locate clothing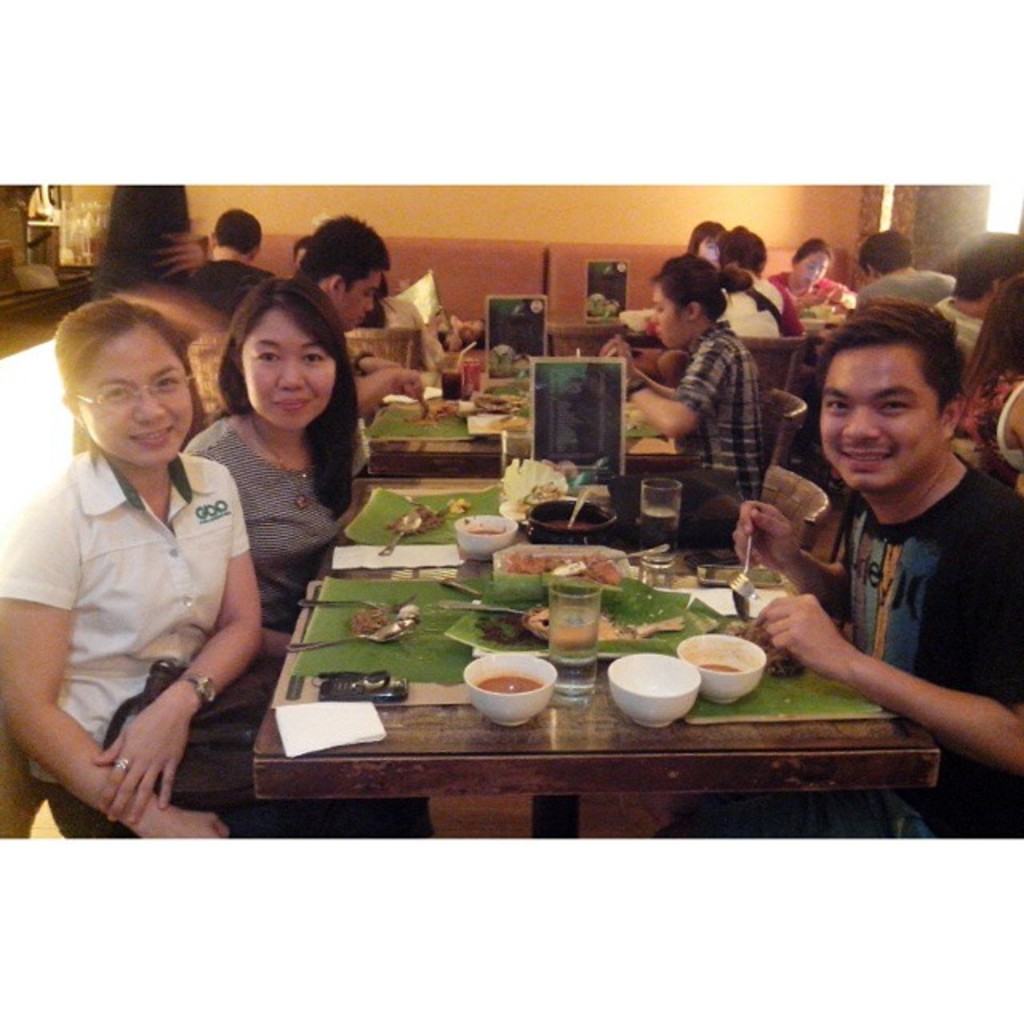
BBox(830, 462, 1022, 862)
